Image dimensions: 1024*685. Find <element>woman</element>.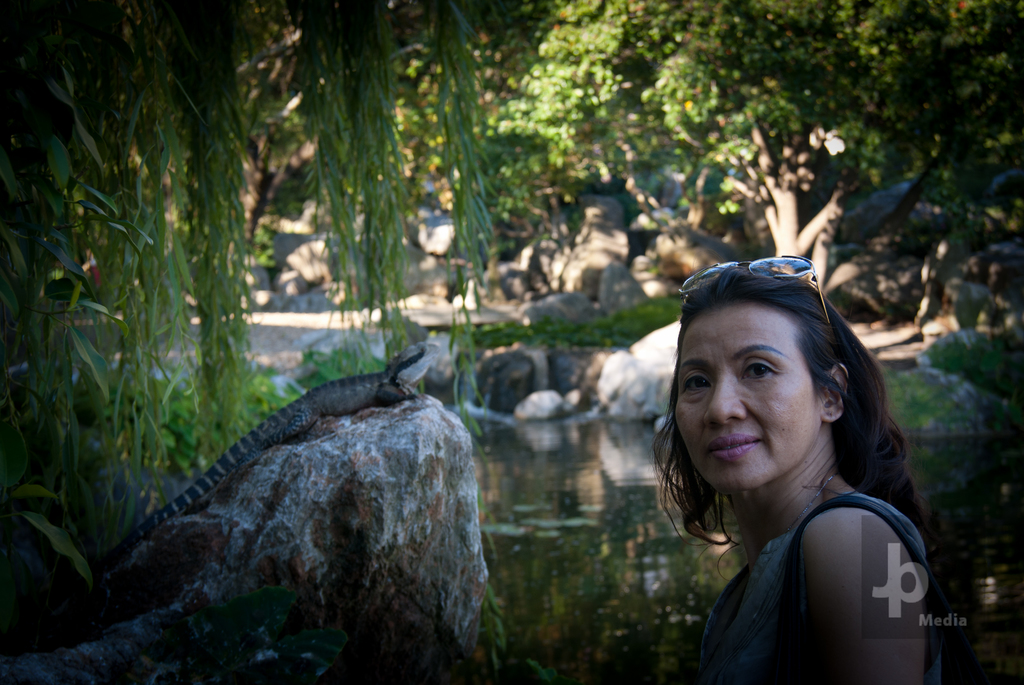
rect(634, 260, 963, 673).
